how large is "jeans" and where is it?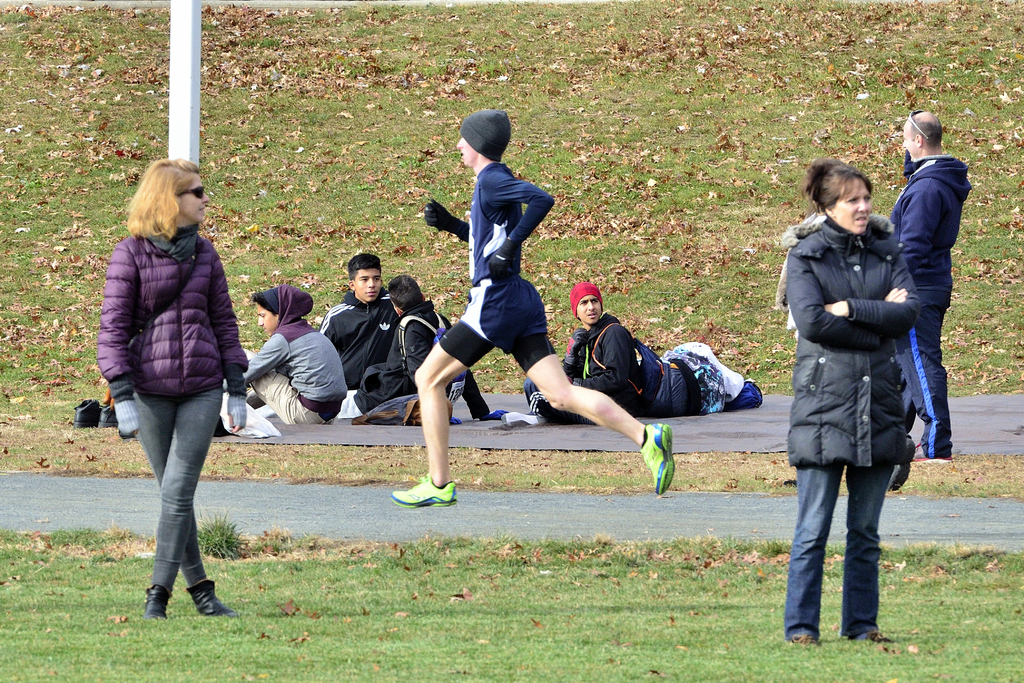
Bounding box: (x1=787, y1=463, x2=902, y2=638).
